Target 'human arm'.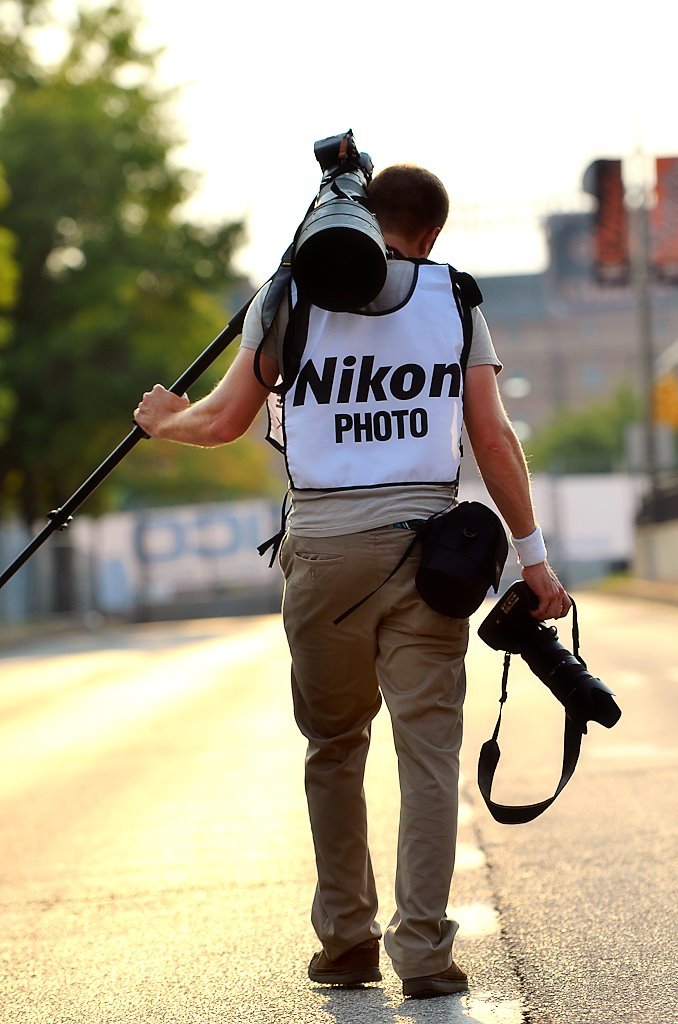
Target region: crop(450, 330, 557, 577).
